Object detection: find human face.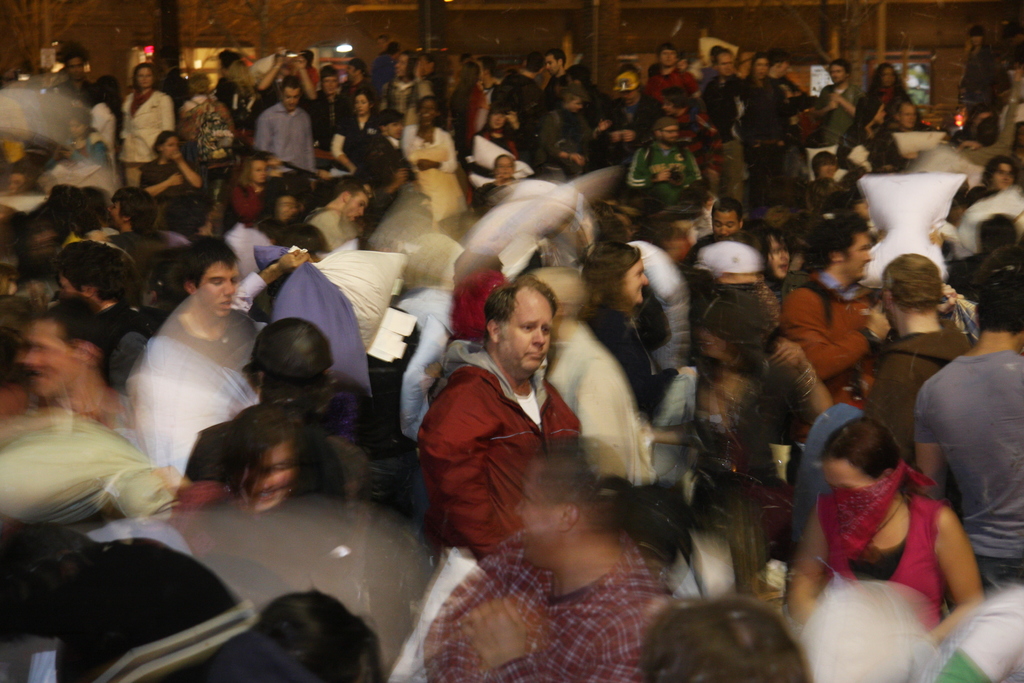
l=881, t=63, r=892, b=85.
